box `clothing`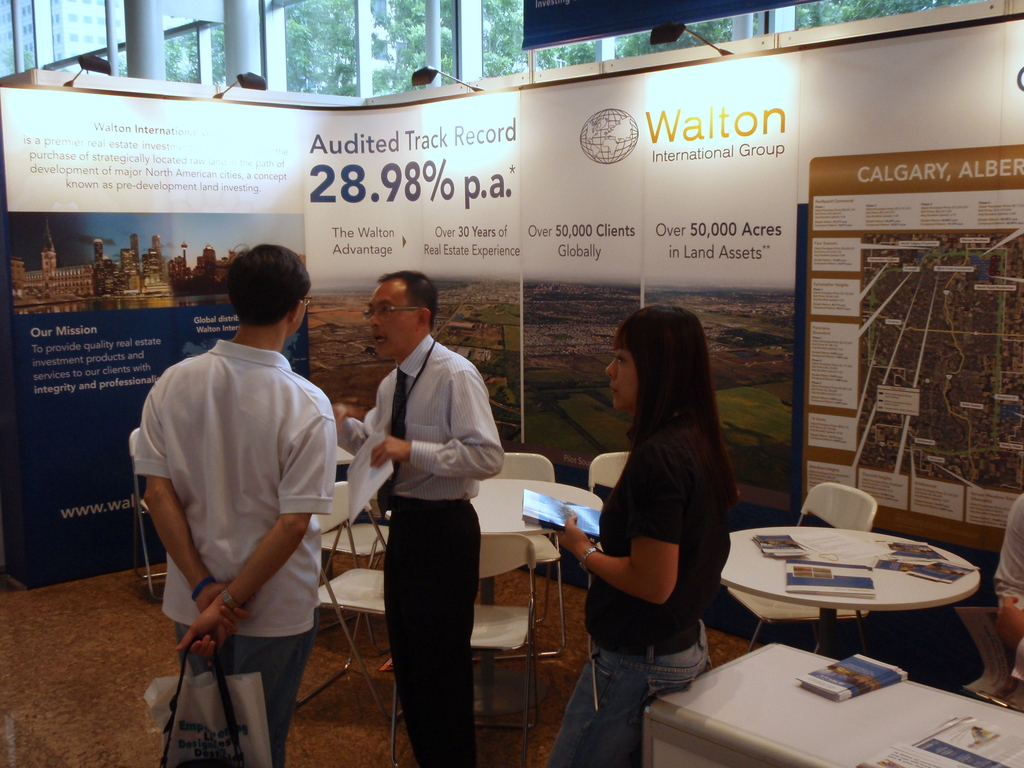
{"left": 344, "top": 289, "right": 497, "bottom": 724}
